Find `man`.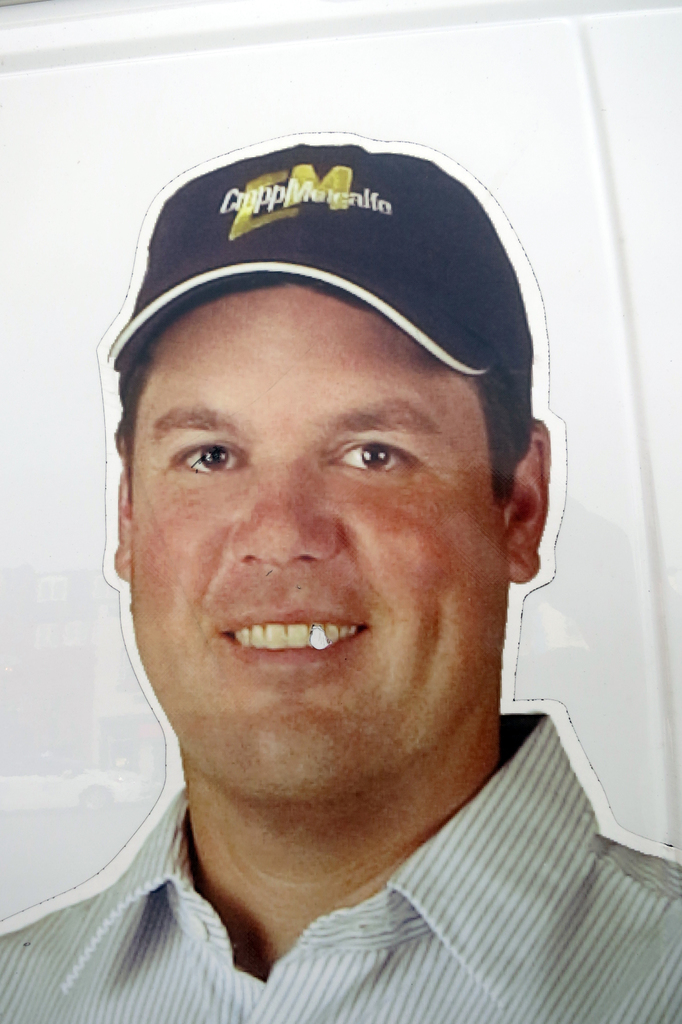
crop(0, 127, 681, 1023).
